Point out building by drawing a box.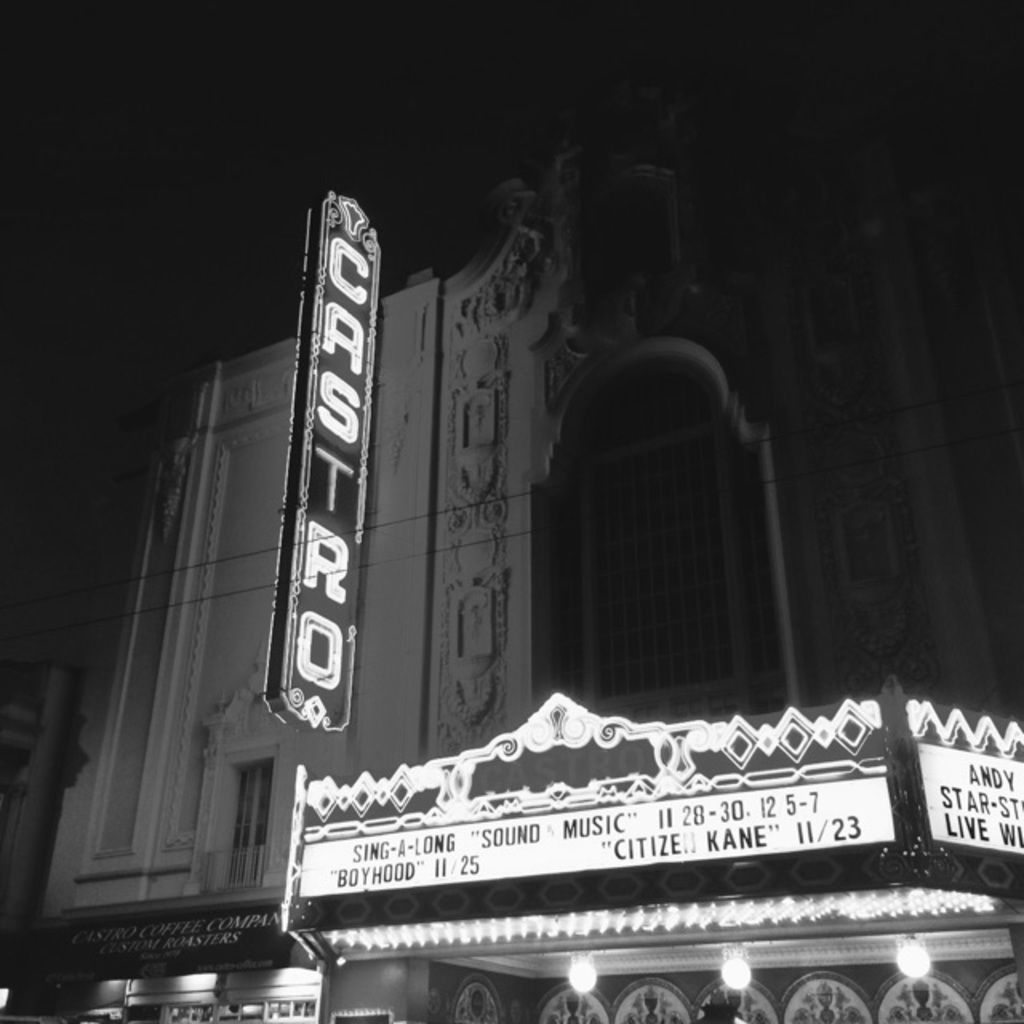
left=280, top=701, right=1022, bottom=1022.
